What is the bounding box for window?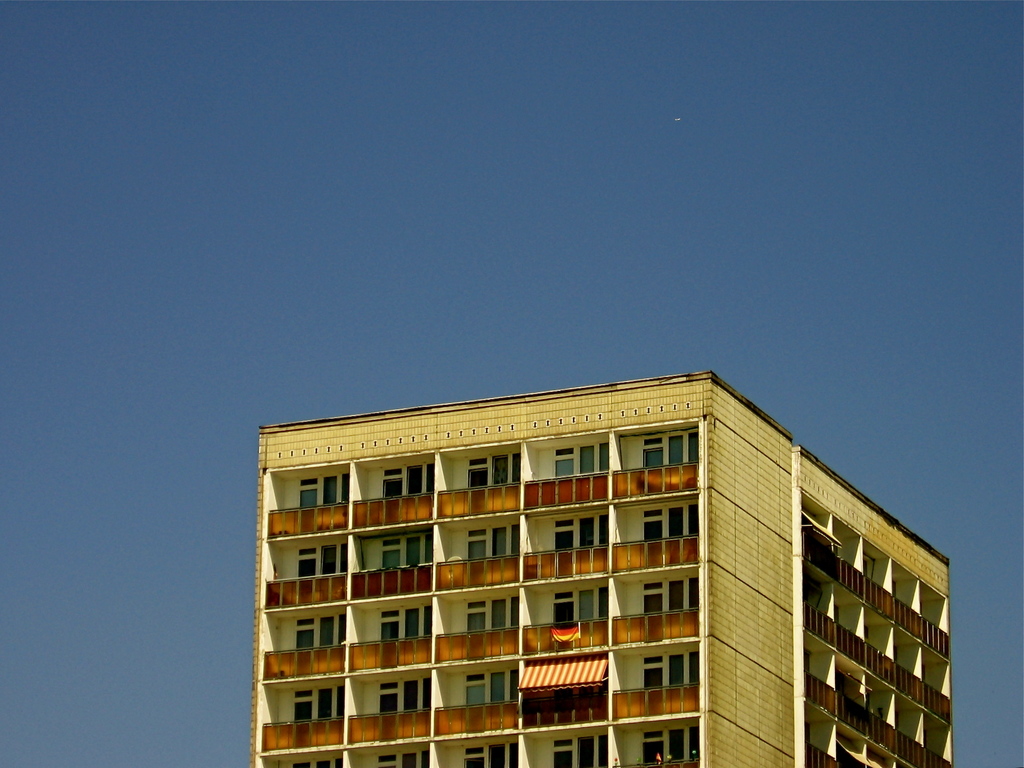
x1=318, y1=618, x2=333, y2=646.
